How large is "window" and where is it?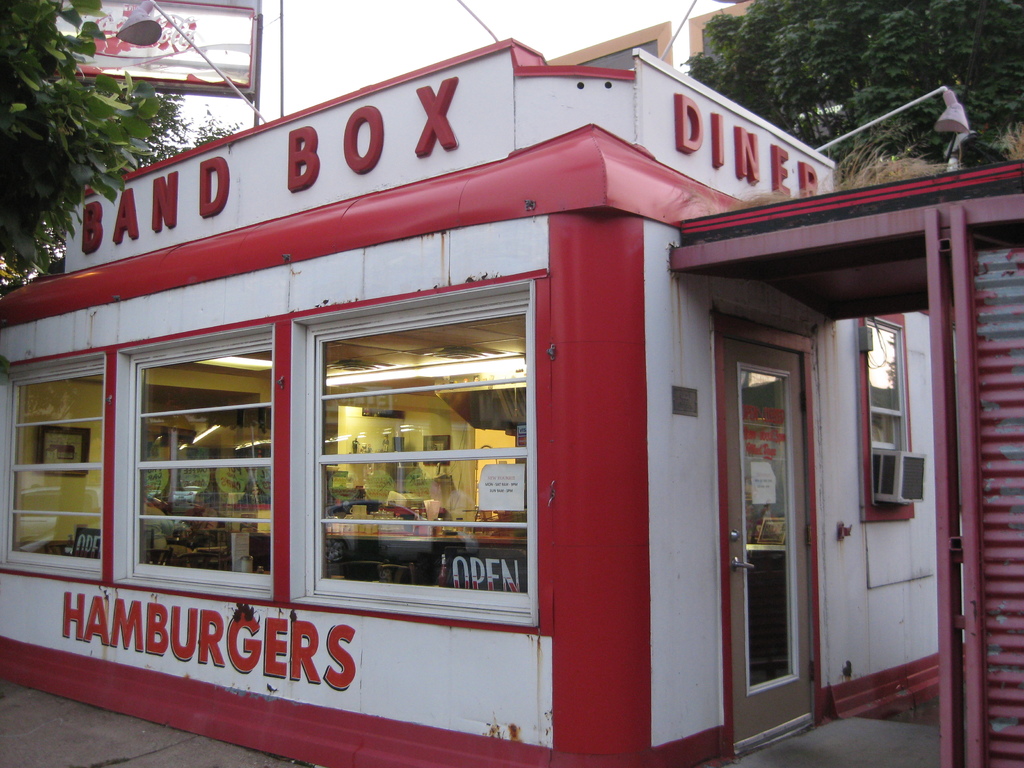
Bounding box: pyautogui.locateOnScreen(312, 296, 529, 604).
